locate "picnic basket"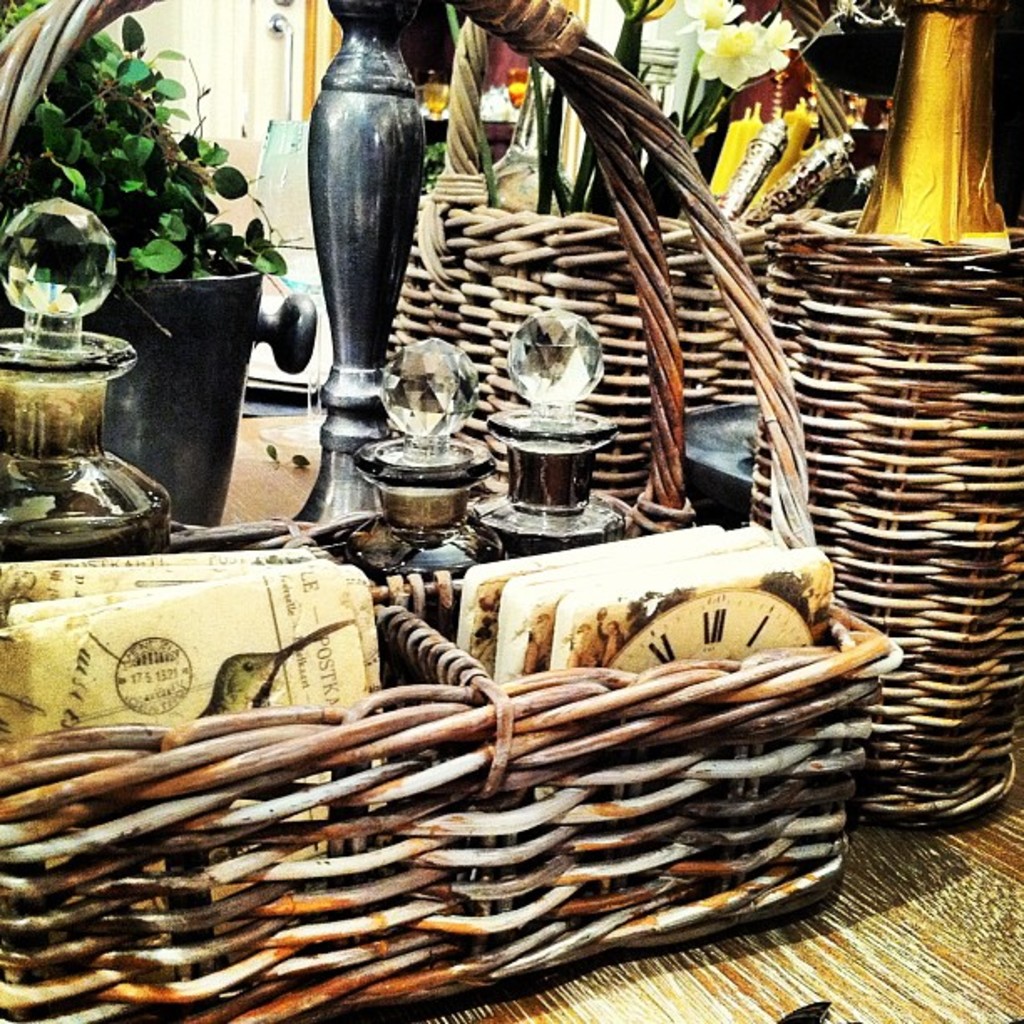
pyautogui.locateOnScreen(0, 0, 904, 1022)
